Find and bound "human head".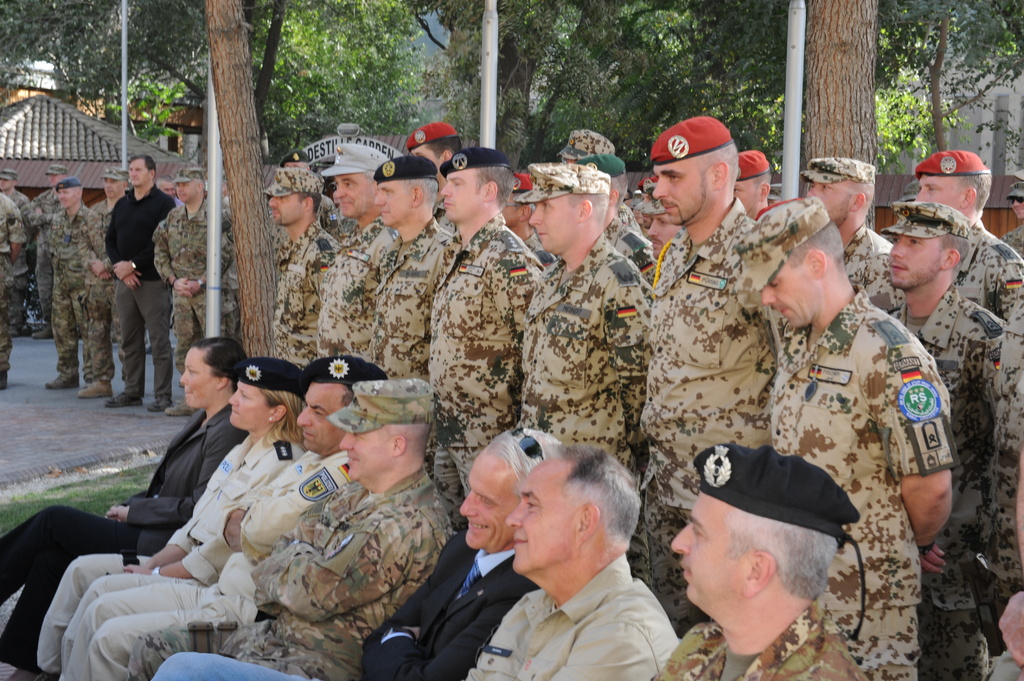
Bound: 282:148:314:168.
